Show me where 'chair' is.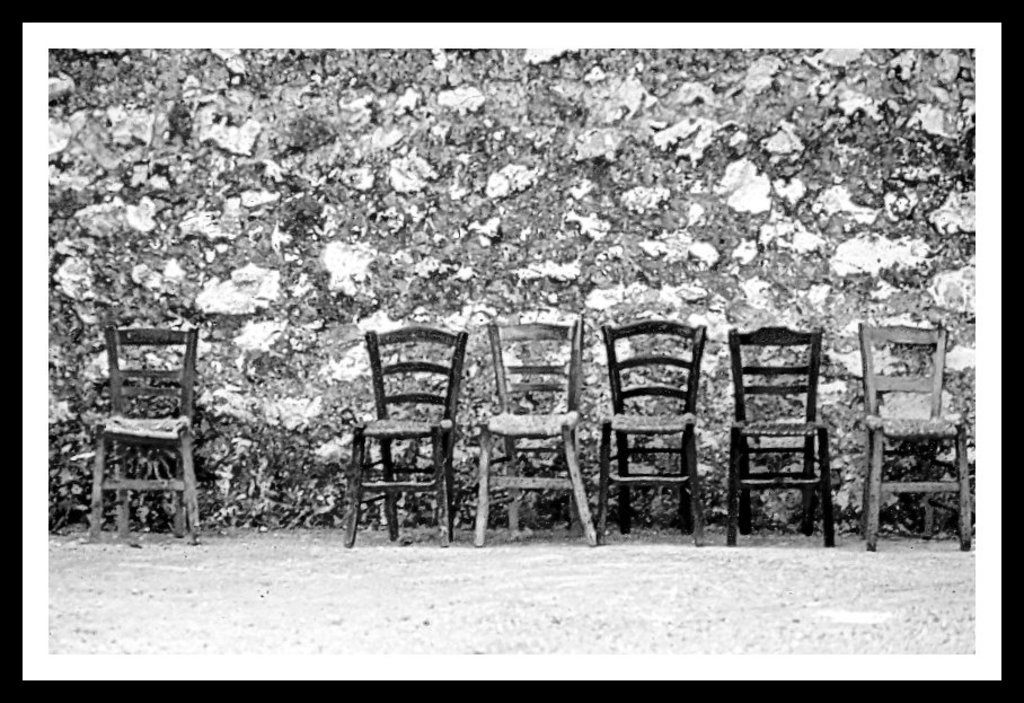
'chair' is at <box>856,323,979,552</box>.
